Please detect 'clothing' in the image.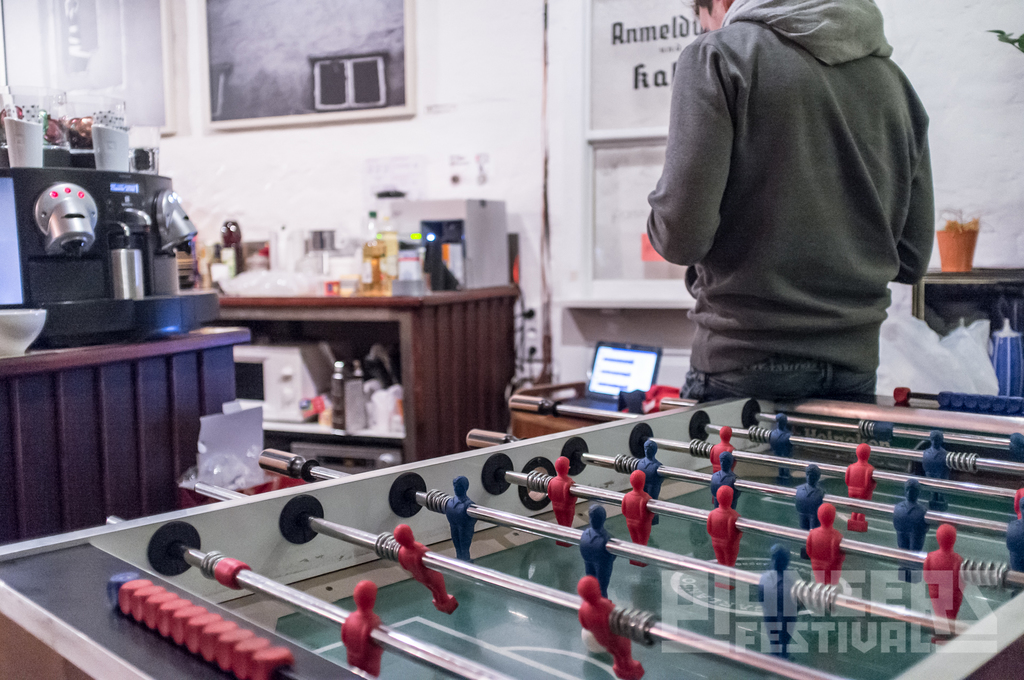
644,0,939,401.
